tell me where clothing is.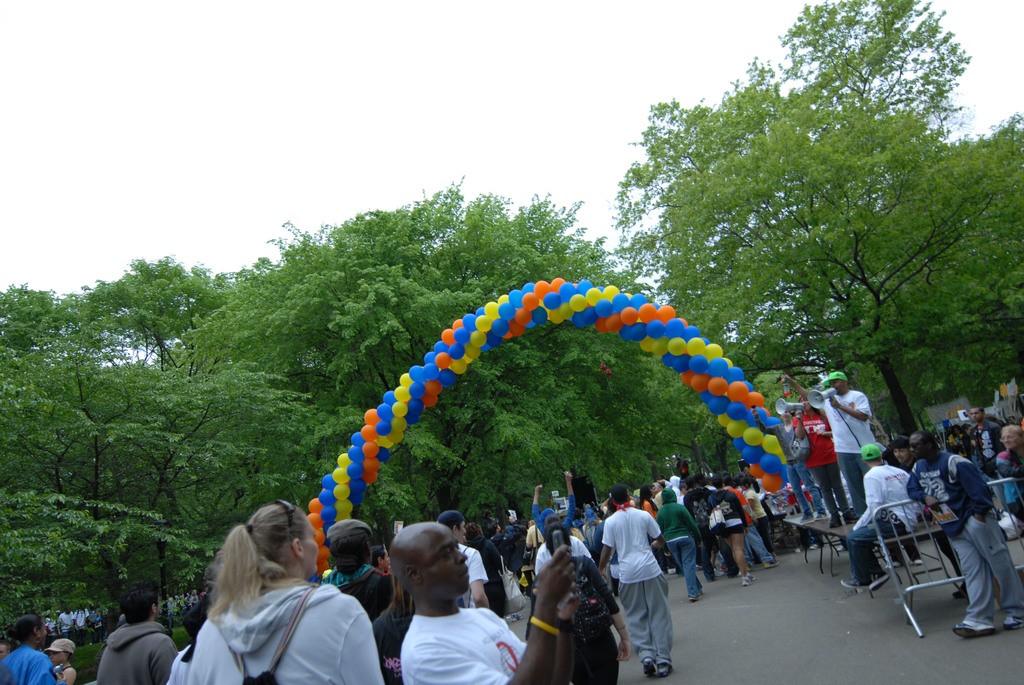
clothing is at detection(817, 393, 872, 514).
